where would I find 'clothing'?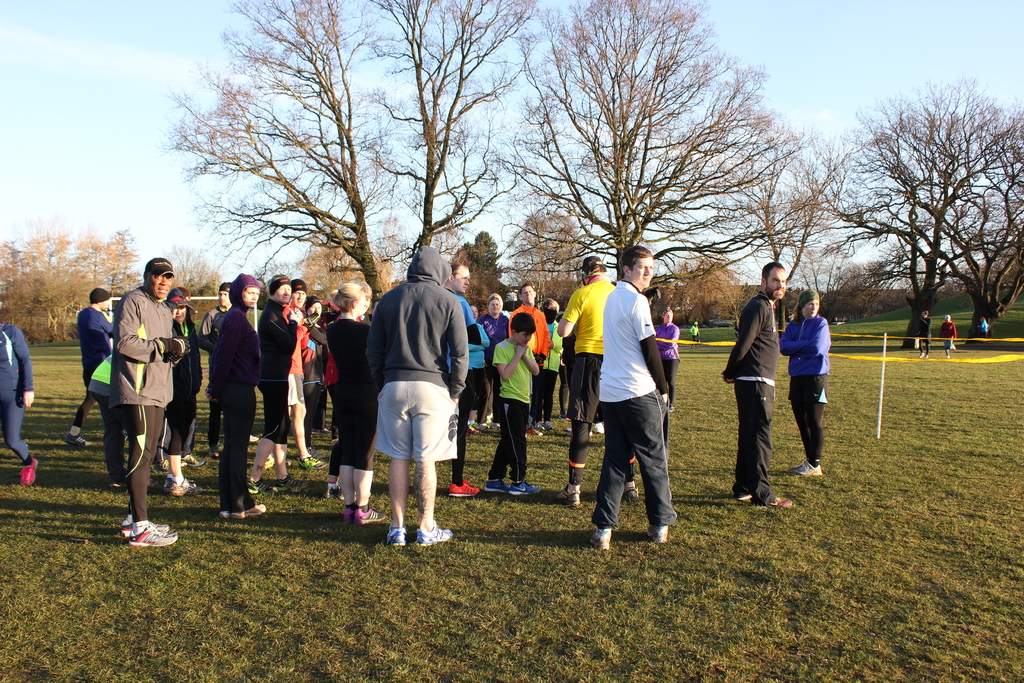
At <region>913, 317, 925, 349</region>.
